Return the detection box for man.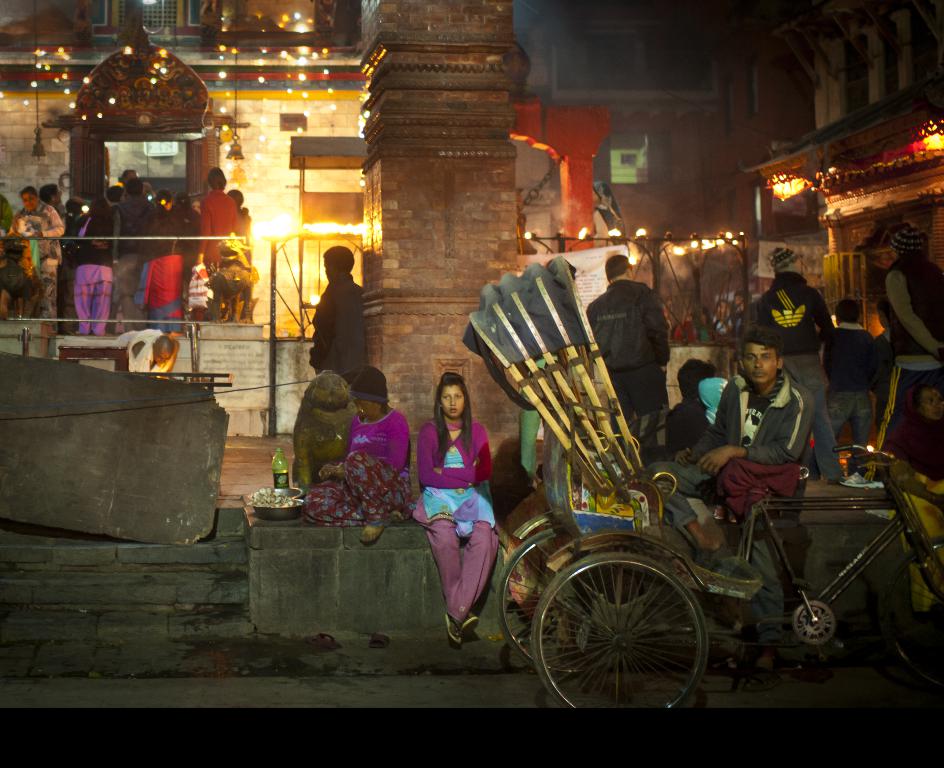
(759, 249, 848, 481).
